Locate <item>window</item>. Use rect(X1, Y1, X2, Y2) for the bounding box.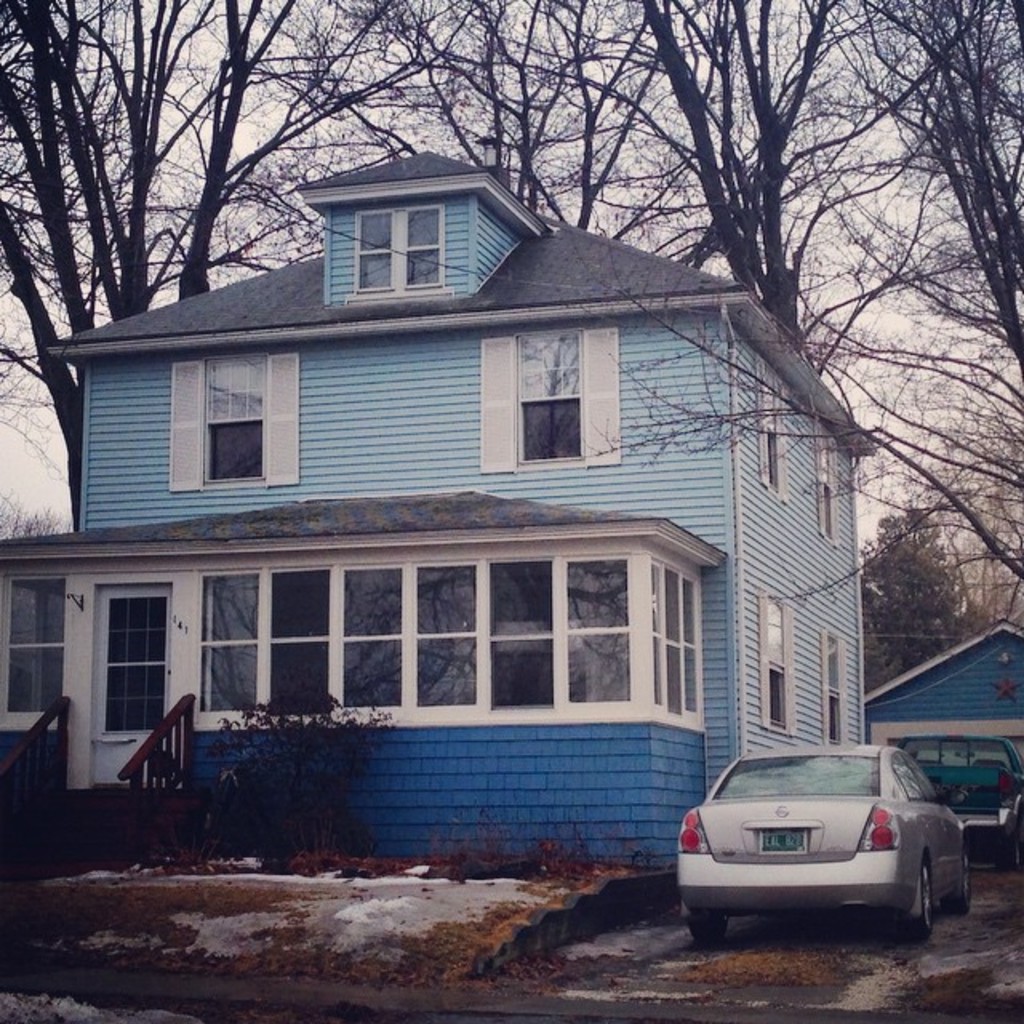
rect(883, 749, 947, 806).
